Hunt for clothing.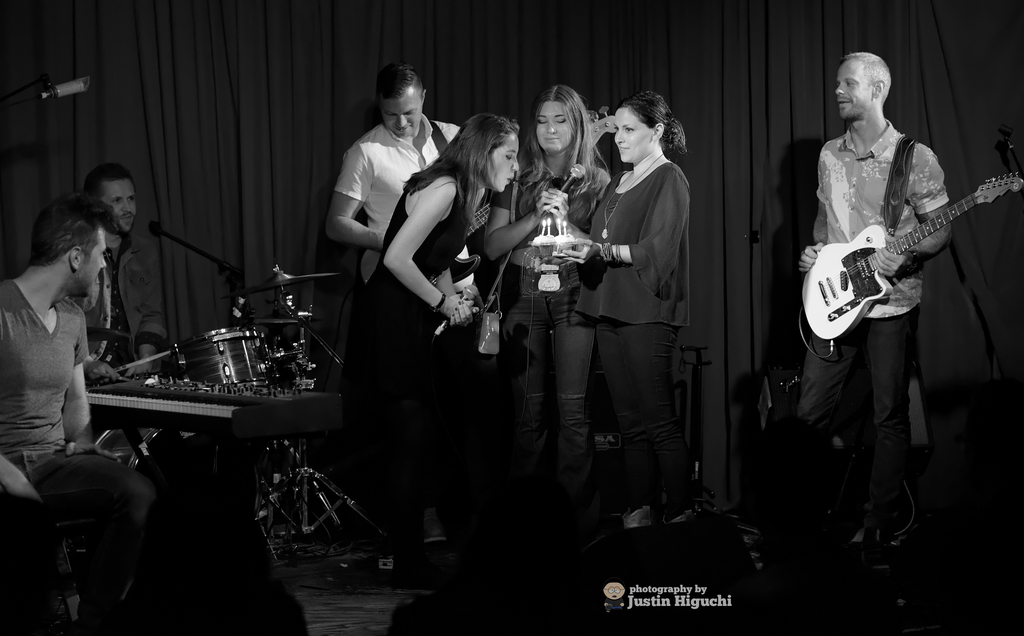
Hunted down at 72/232/168/361.
